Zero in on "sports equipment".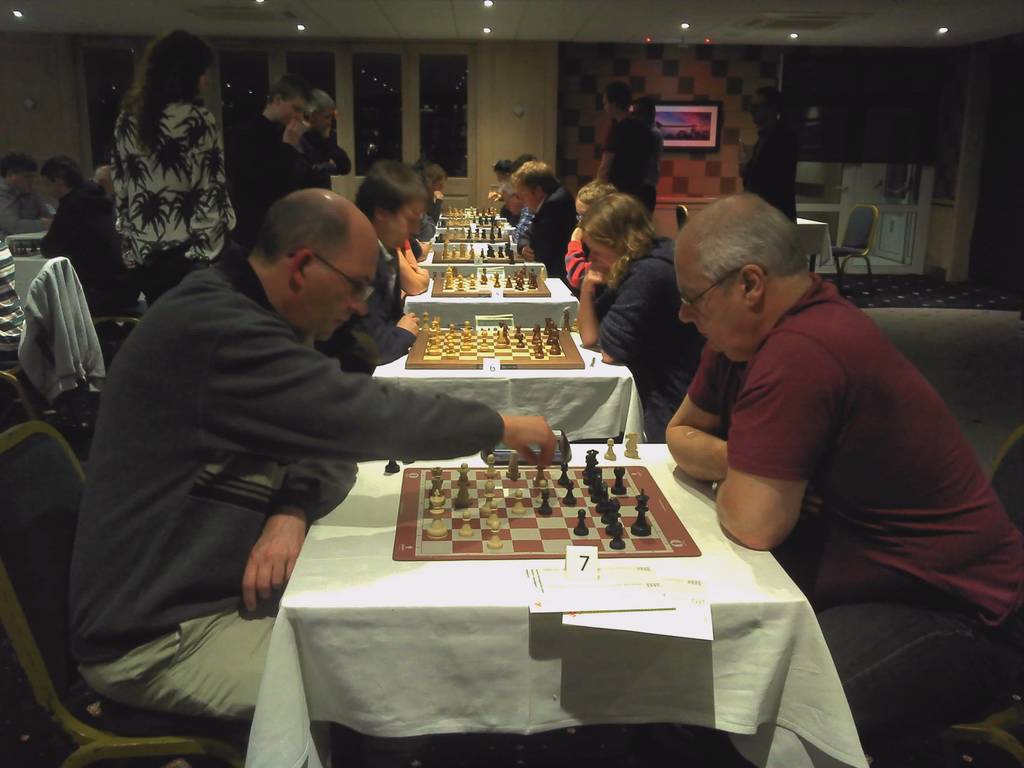
Zeroed in: bbox(402, 304, 583, 367).
